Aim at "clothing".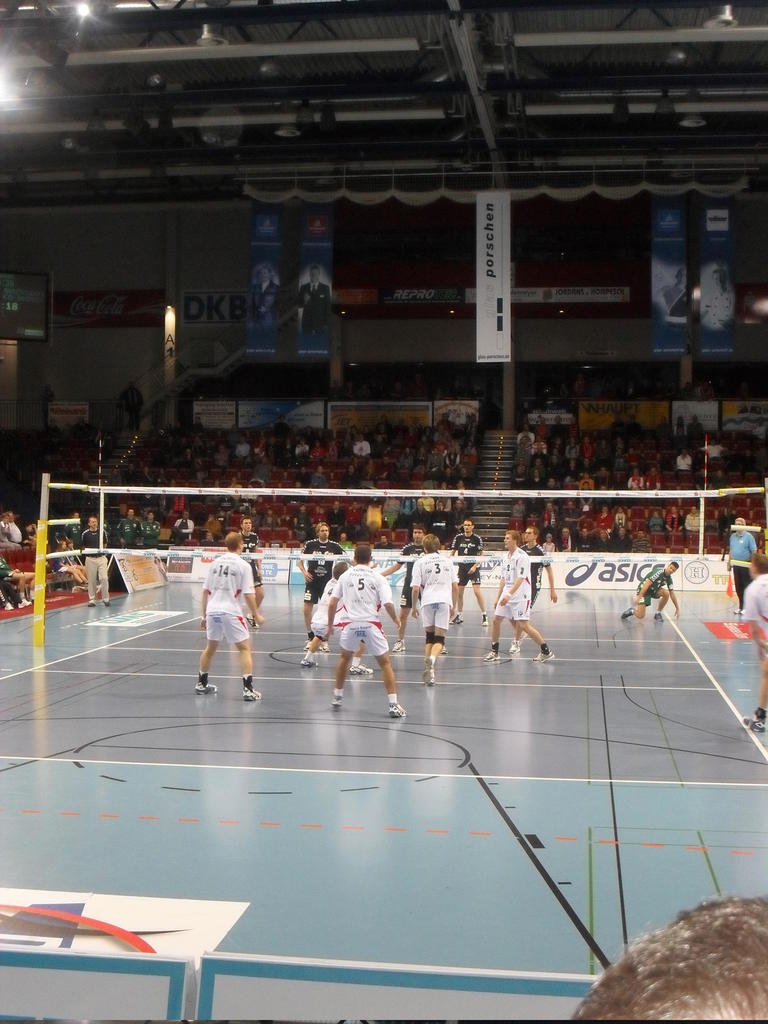
Aimed at 703 288 731 333.
